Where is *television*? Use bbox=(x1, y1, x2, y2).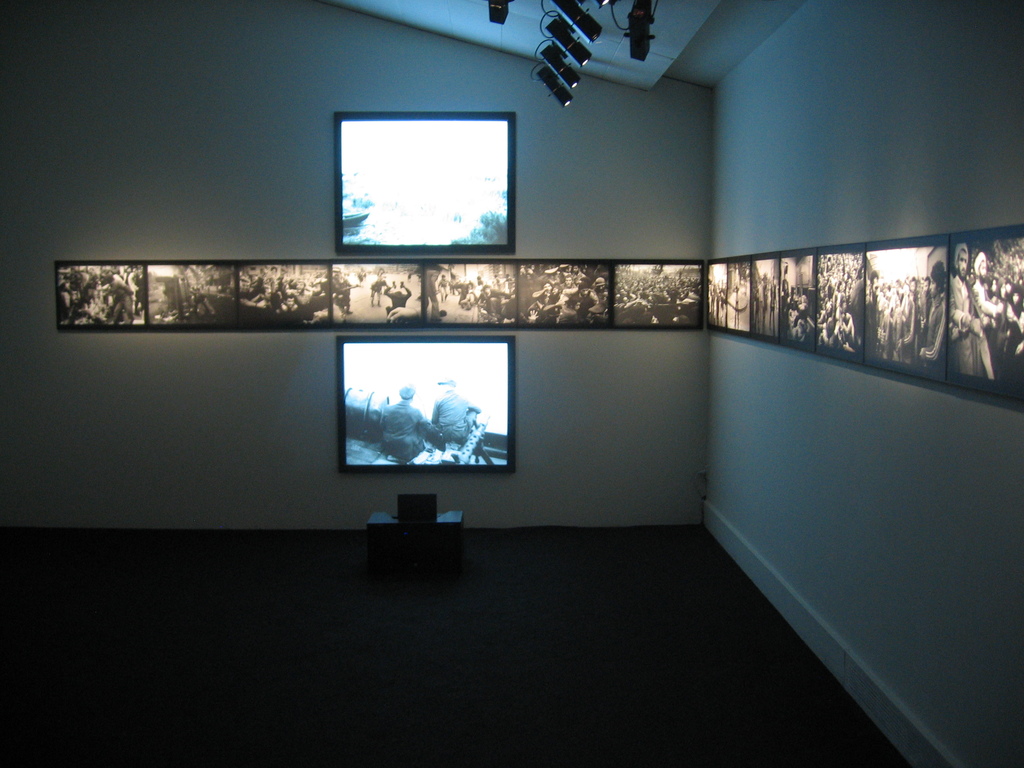
bbox=(340, 111, 516, 250).
